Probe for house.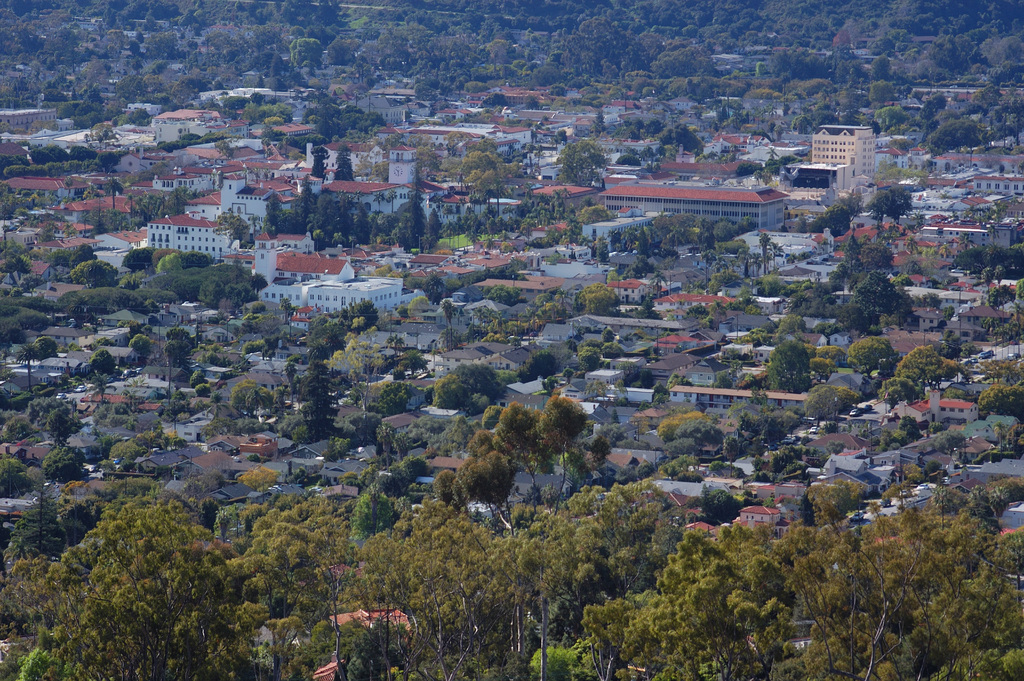
Probe result: (507, 473, 570, 502).
